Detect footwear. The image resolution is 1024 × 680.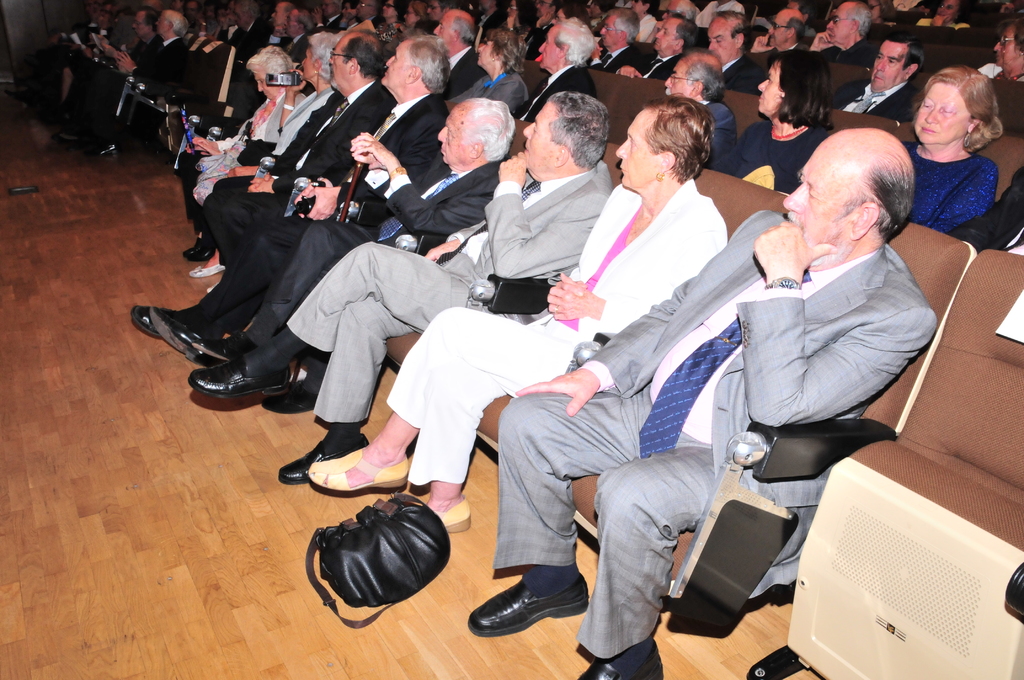
(left=204, top=282, right=216, bottom=295).
